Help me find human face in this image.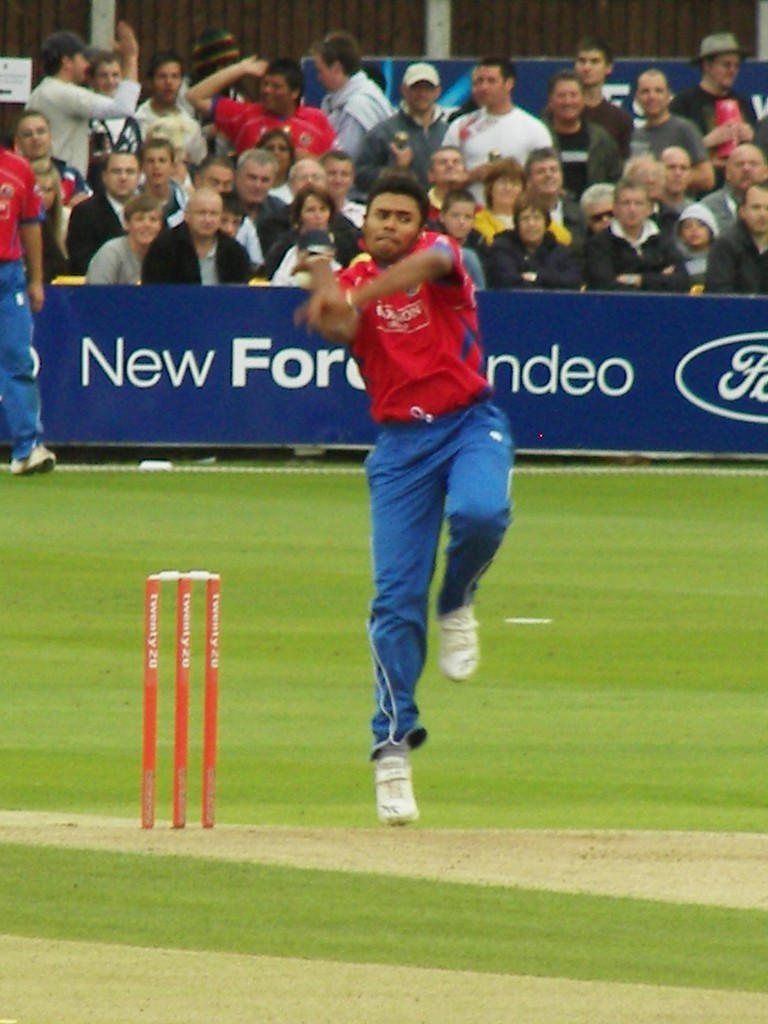
Found it: Rect(529, 158, 560, 193).
